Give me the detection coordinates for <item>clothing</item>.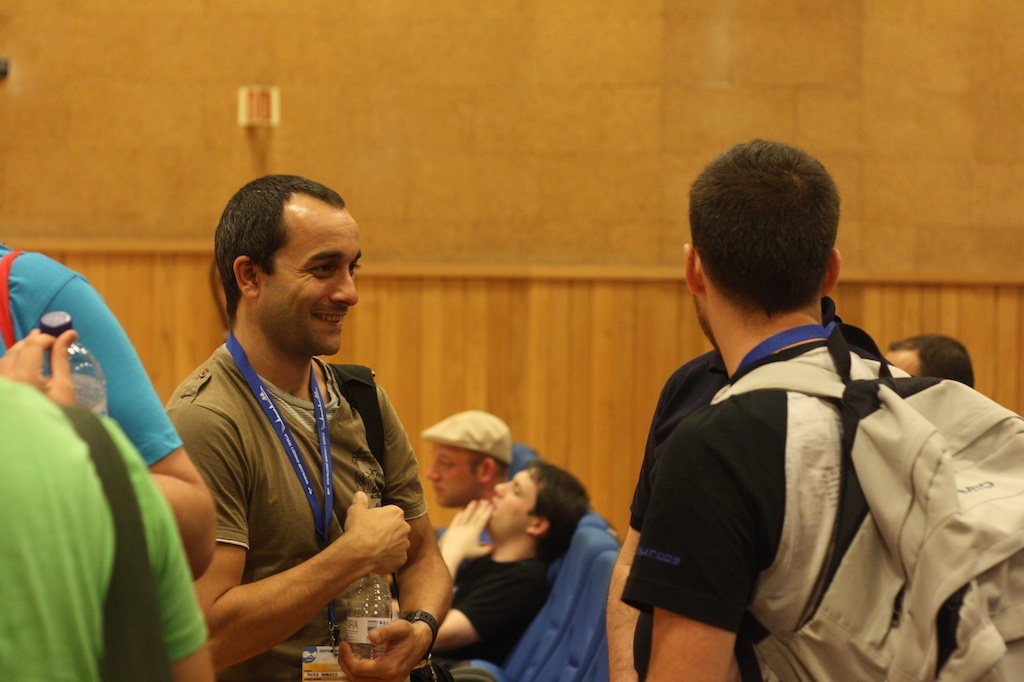
0:370:207:681.
